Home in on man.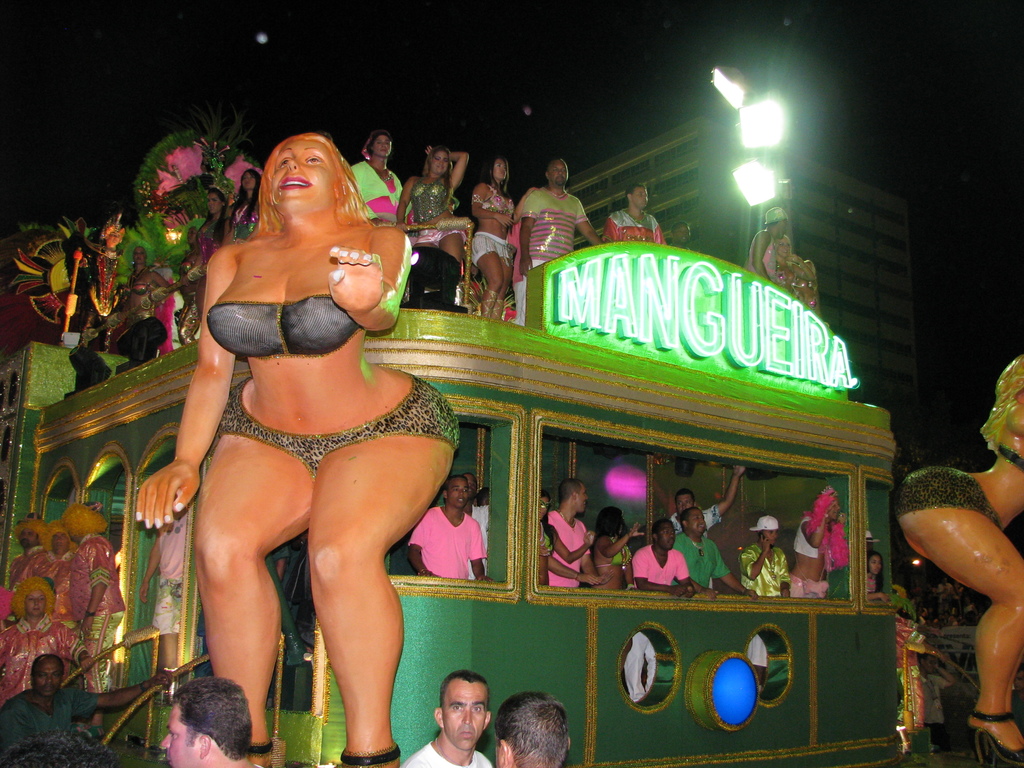
Homed in at <region>490, 692, 573, 767</region>.
